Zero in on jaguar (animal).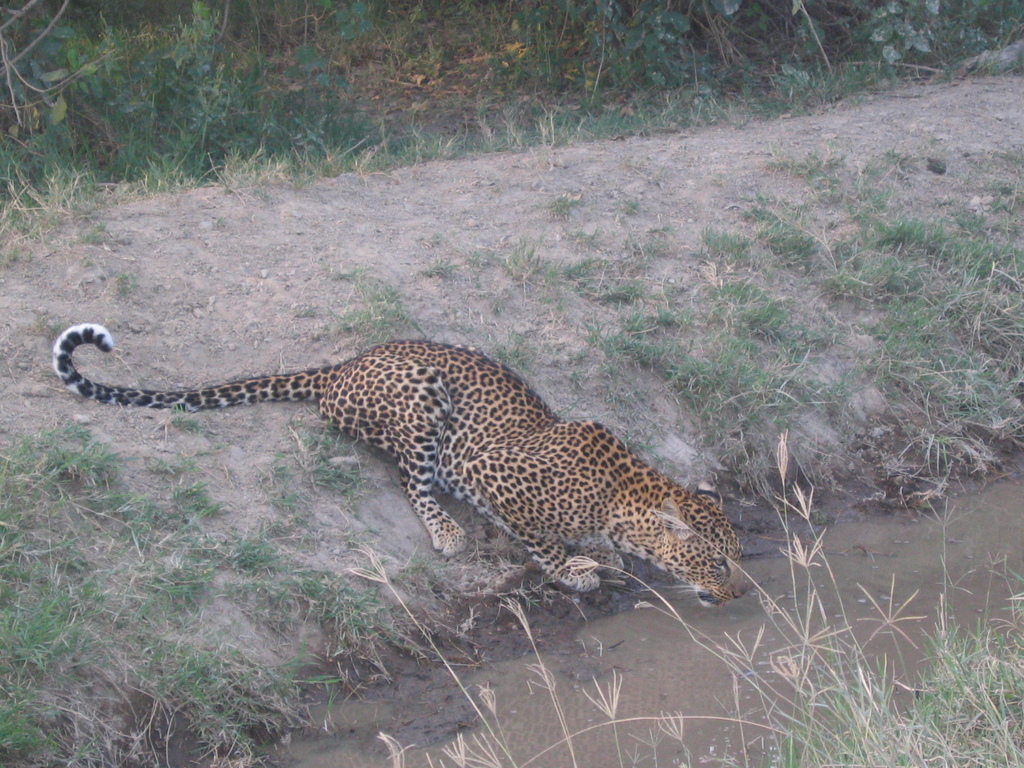
Zeroed in: crop(49, 320, 752, 610).
